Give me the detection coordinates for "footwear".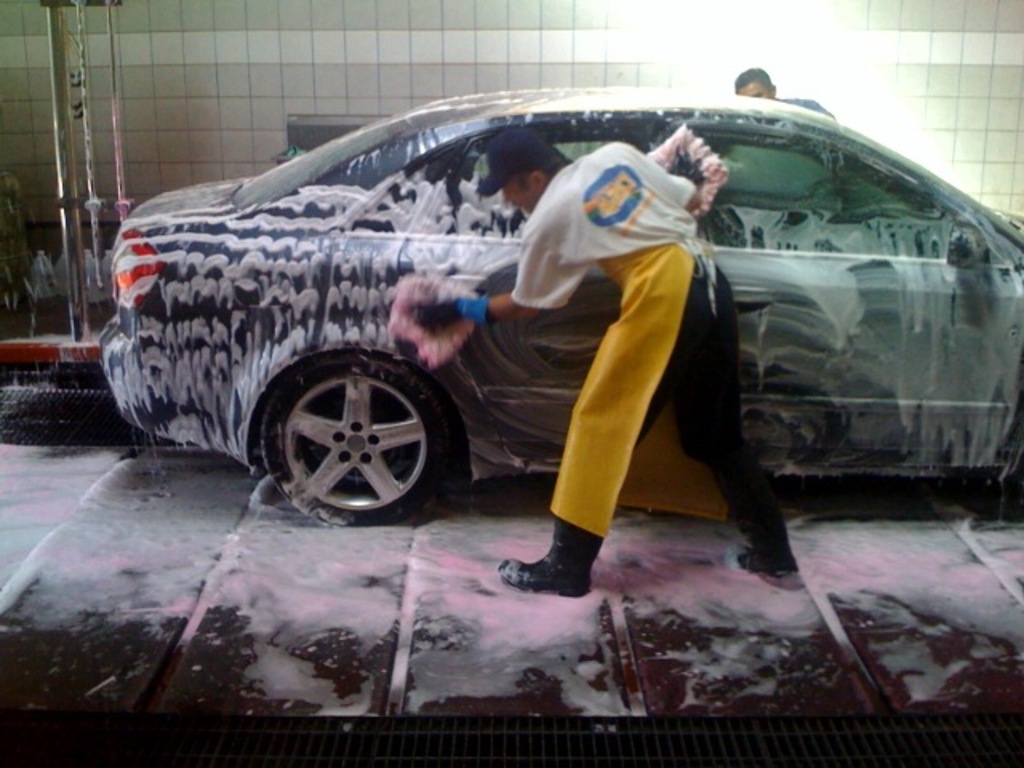
<bbox>718, 466, 813, 592</bbox>.
